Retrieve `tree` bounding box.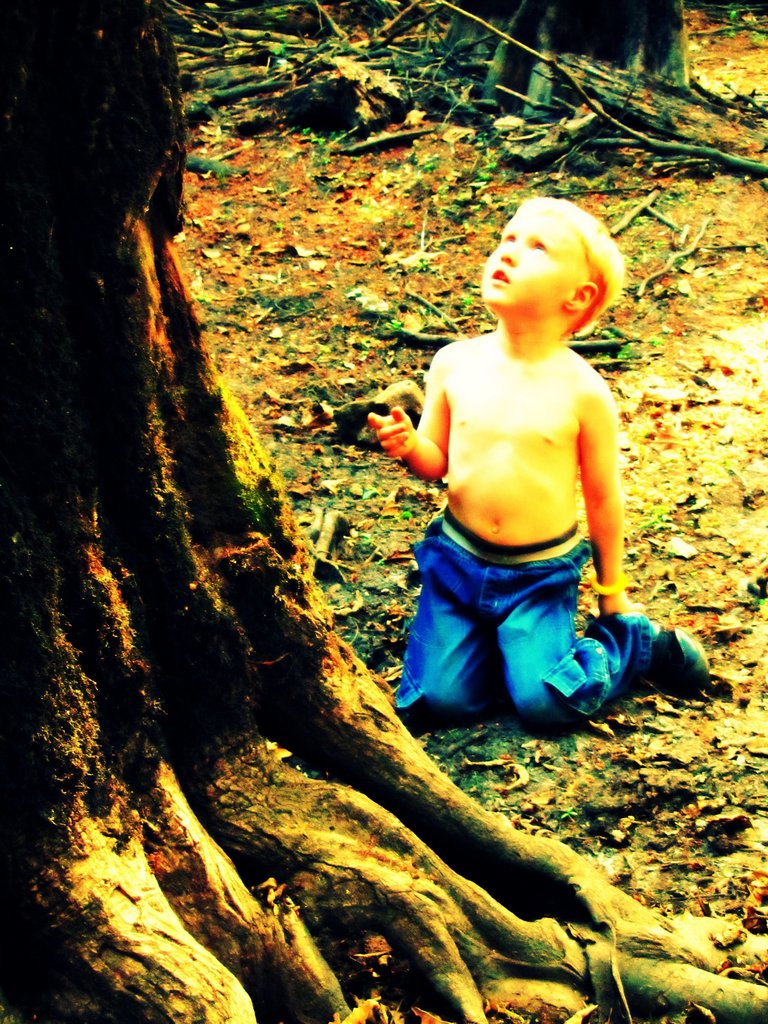
Bounding box: 0:0:767:1023.
